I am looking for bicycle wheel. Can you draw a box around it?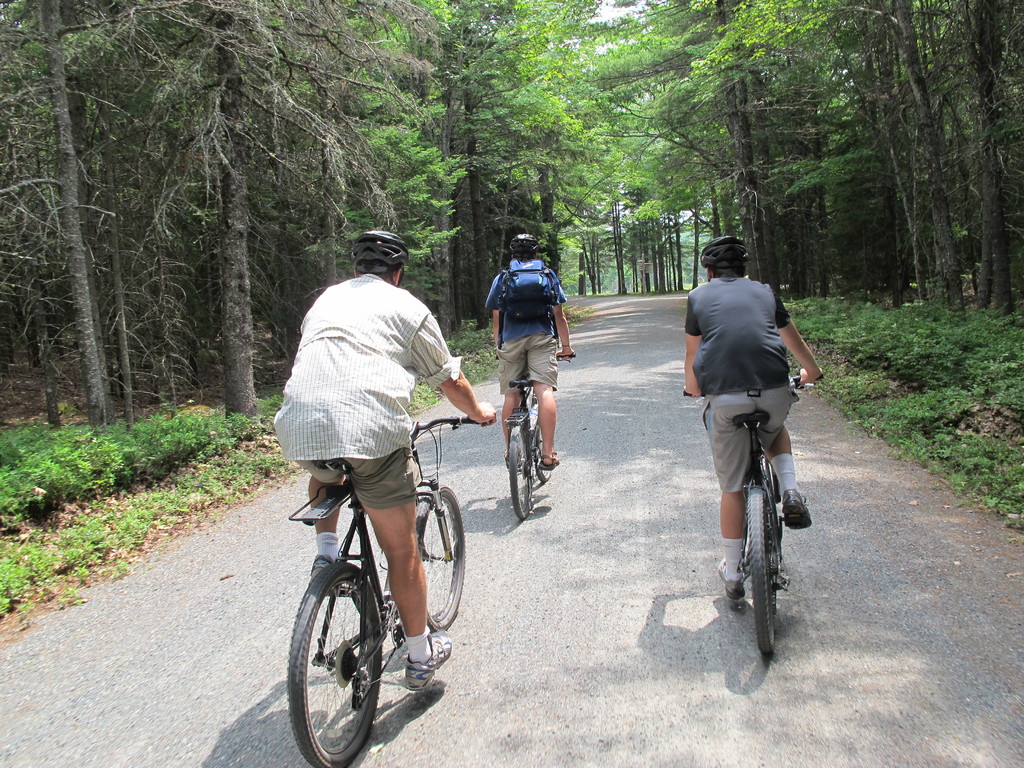
Sure, the bounding box is [747, 481, 774, 651].
